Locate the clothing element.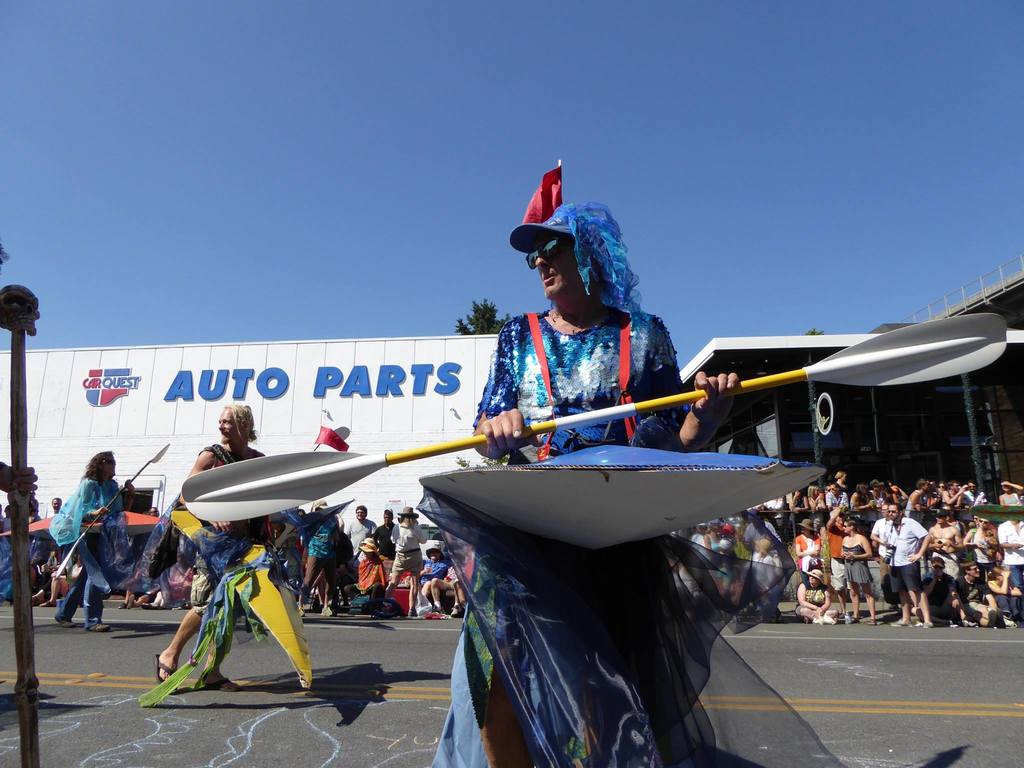
Element bbox: [384,515,425,609].
